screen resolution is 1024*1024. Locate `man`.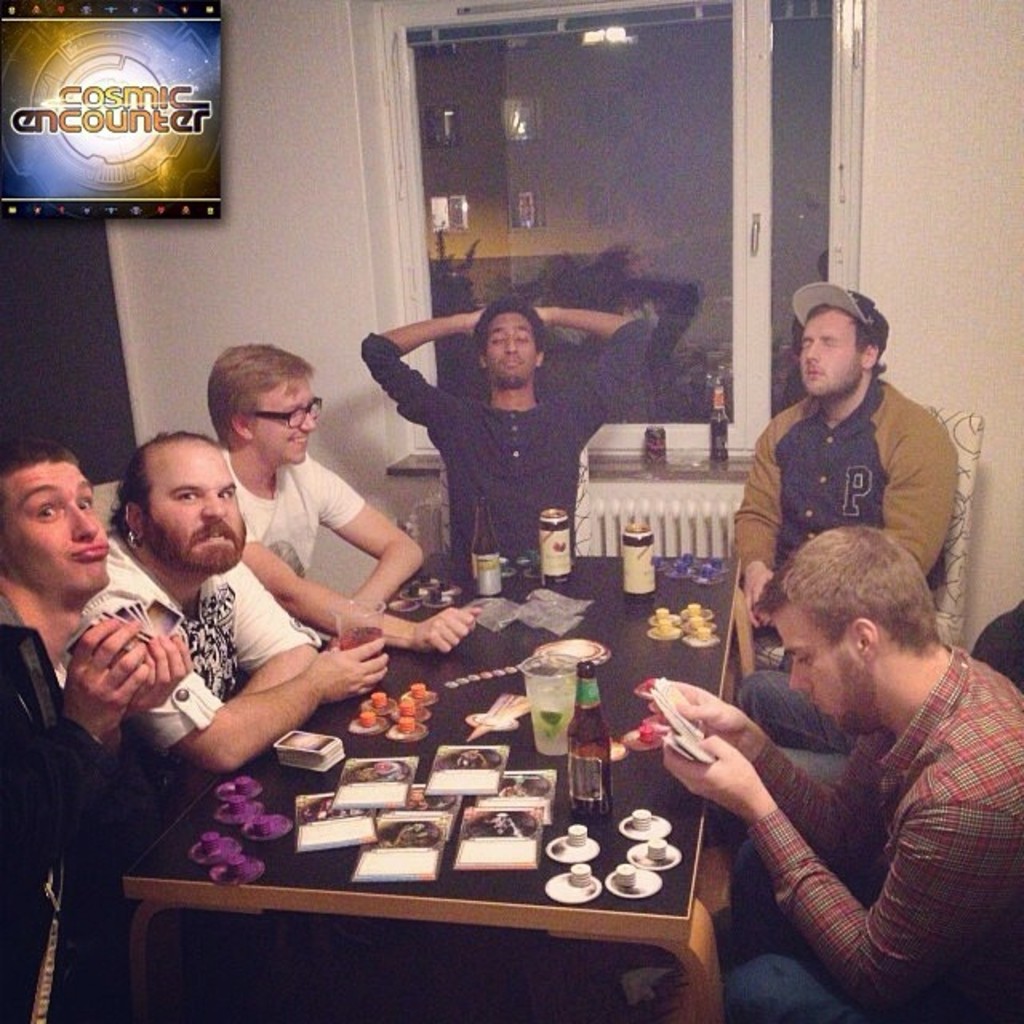
left=726, top=278, right=963, bottom=675.
